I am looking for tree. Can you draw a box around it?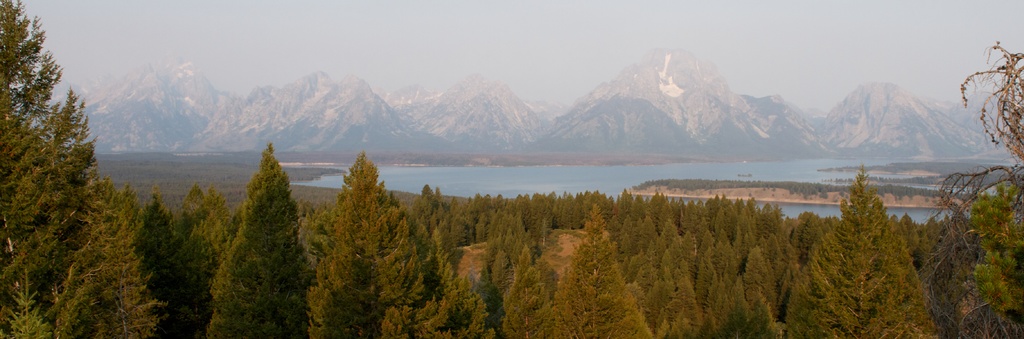
Sure, the bounding box is x1=749, y1=309, x2=781, y2=338.
